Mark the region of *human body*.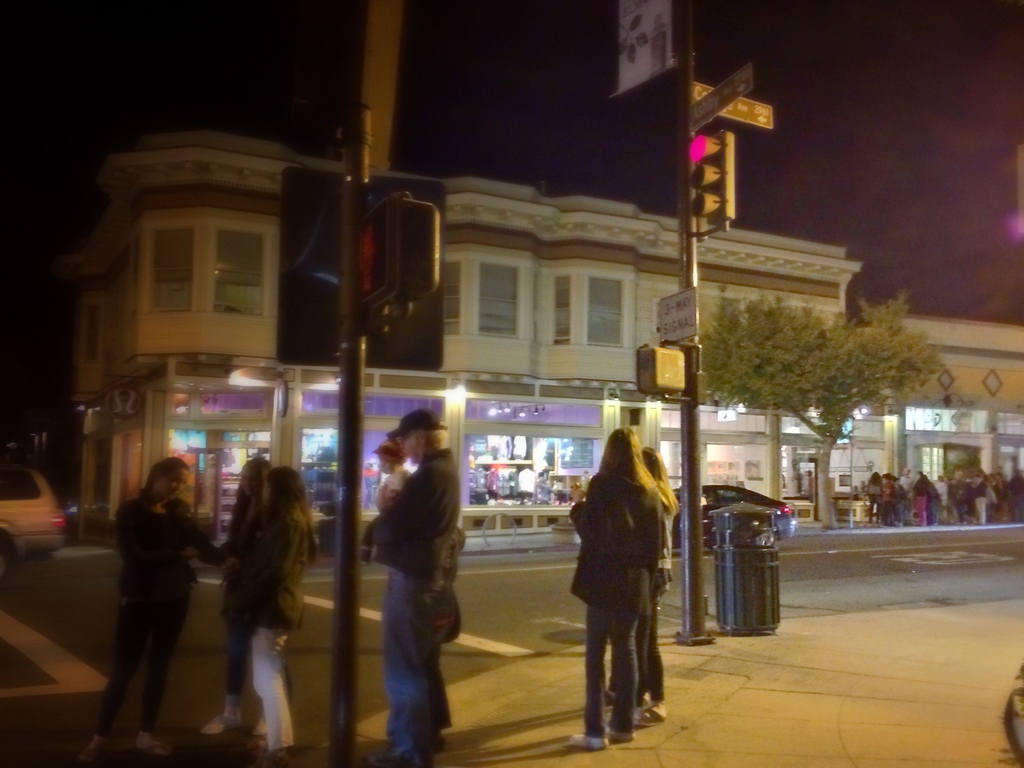
Region: rect(238, 460, 305, 755).
